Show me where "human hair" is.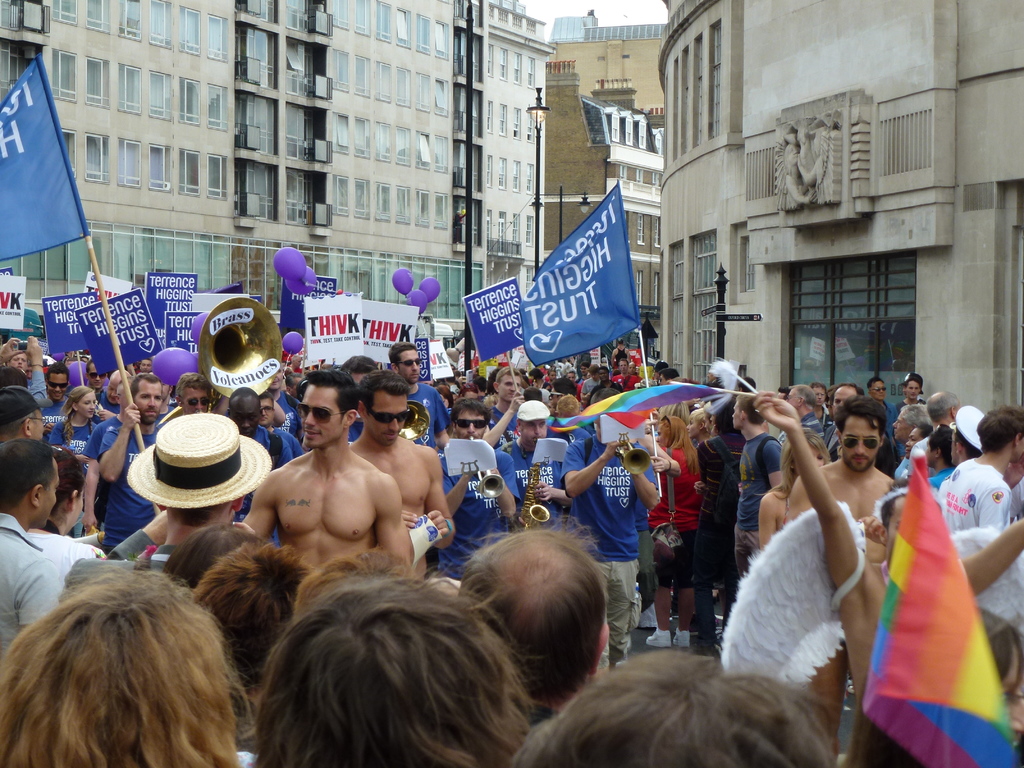
"human hair" is at left=166, top=499, right=228, bottom=536.
